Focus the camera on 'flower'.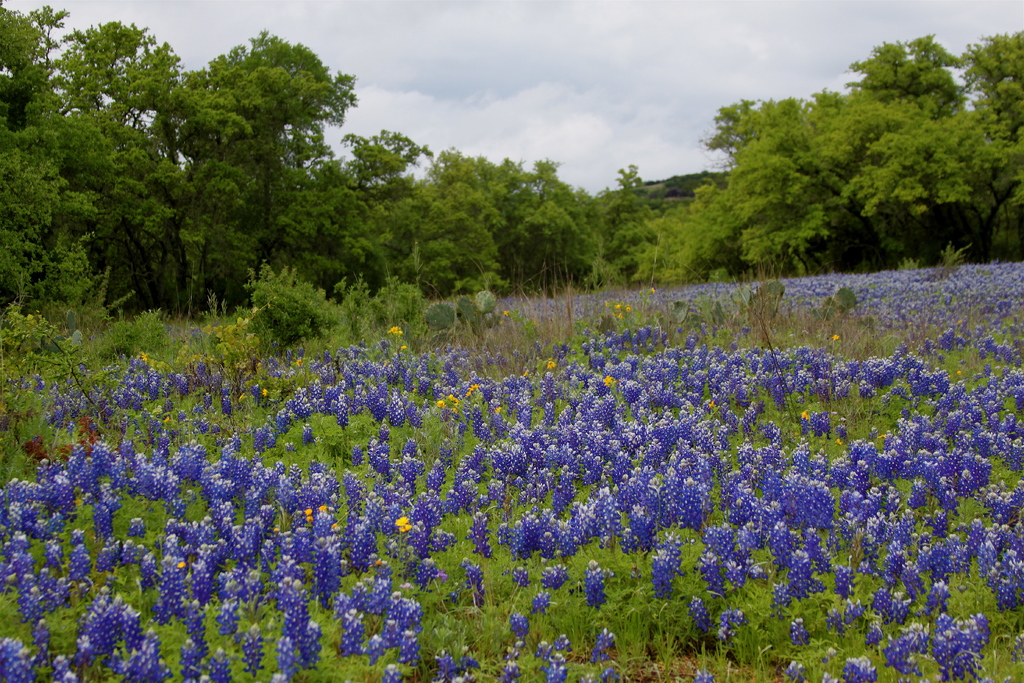
Focus region: [x1=298, y1=361, x2=299, y2=366].
